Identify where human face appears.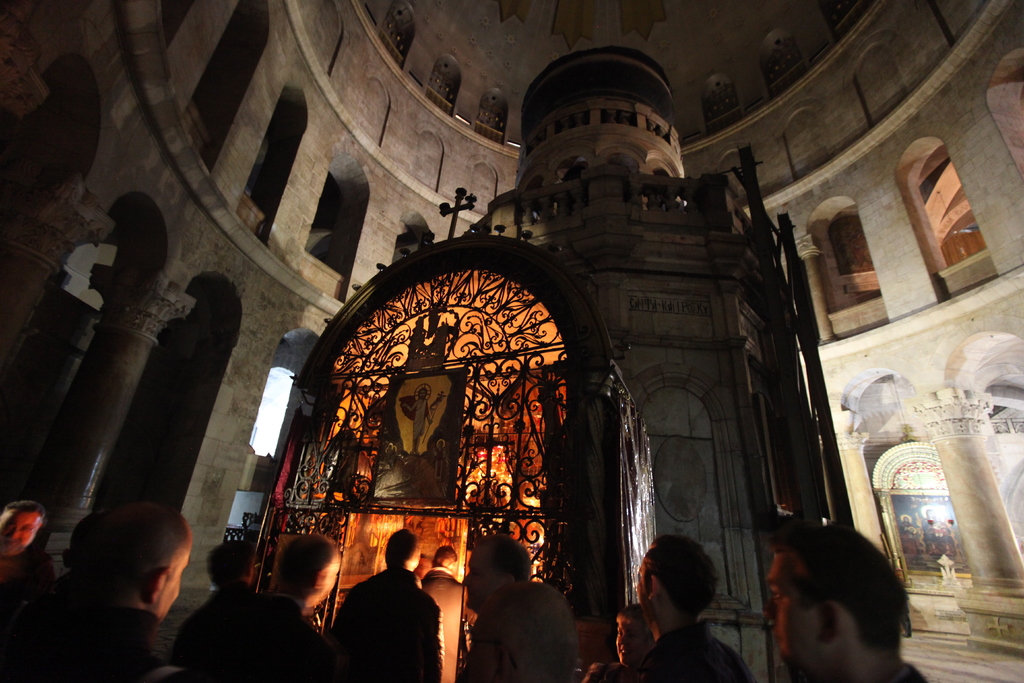
Appears at l=614, t=616, r=648, b=670.
